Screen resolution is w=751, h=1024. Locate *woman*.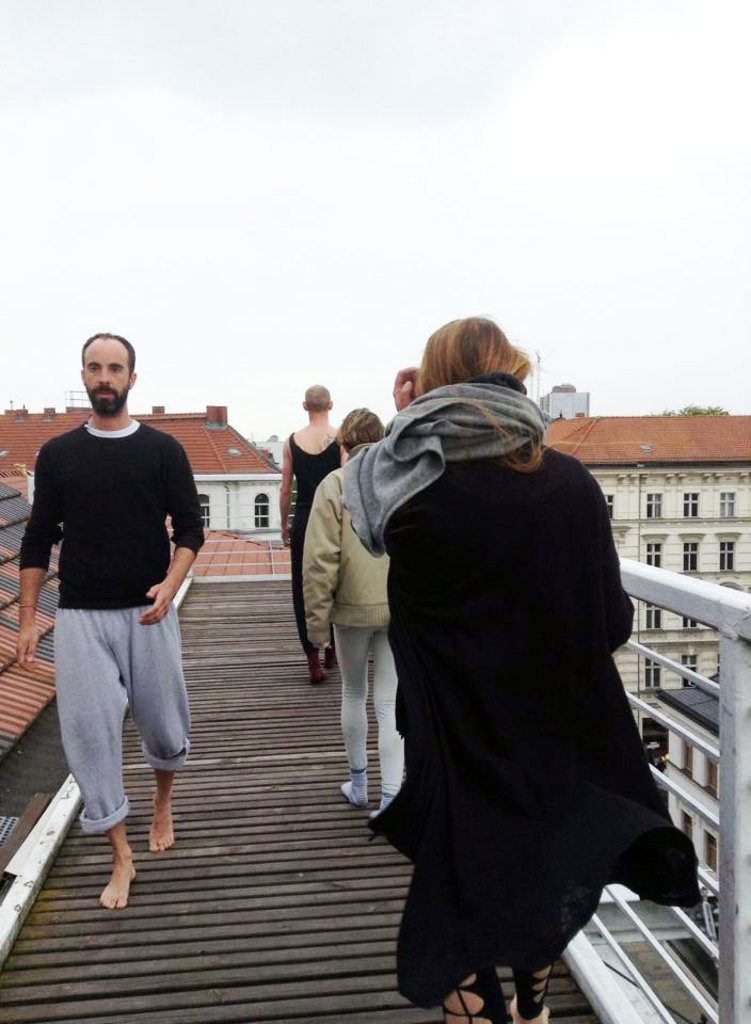
select_region(276, 384, 356, 695).
